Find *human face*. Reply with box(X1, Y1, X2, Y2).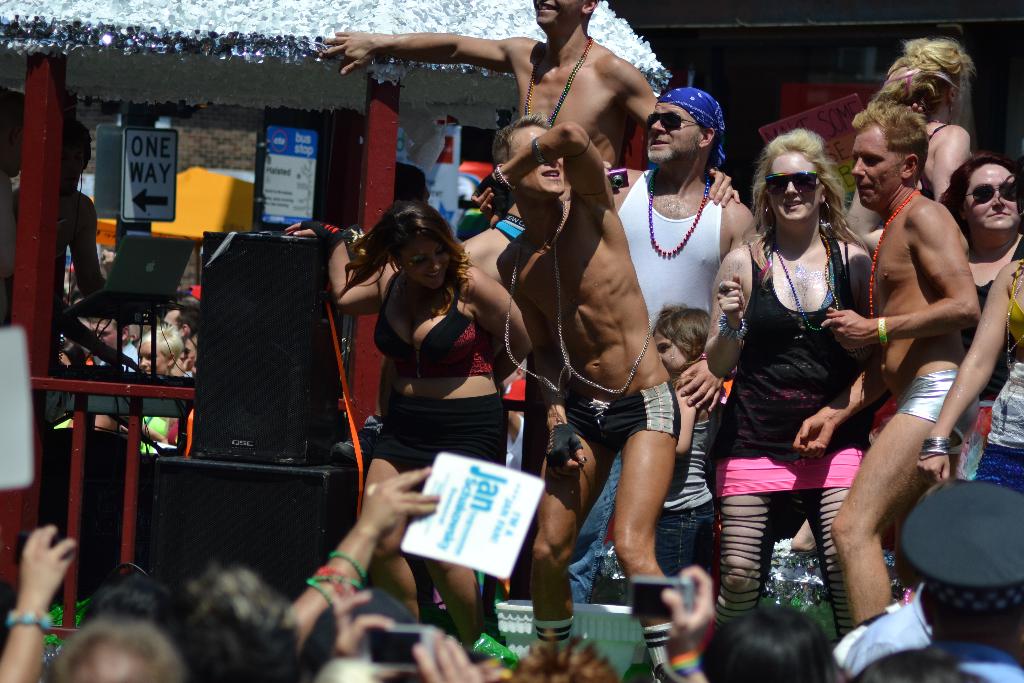
box(648, 104, 696, 160).
